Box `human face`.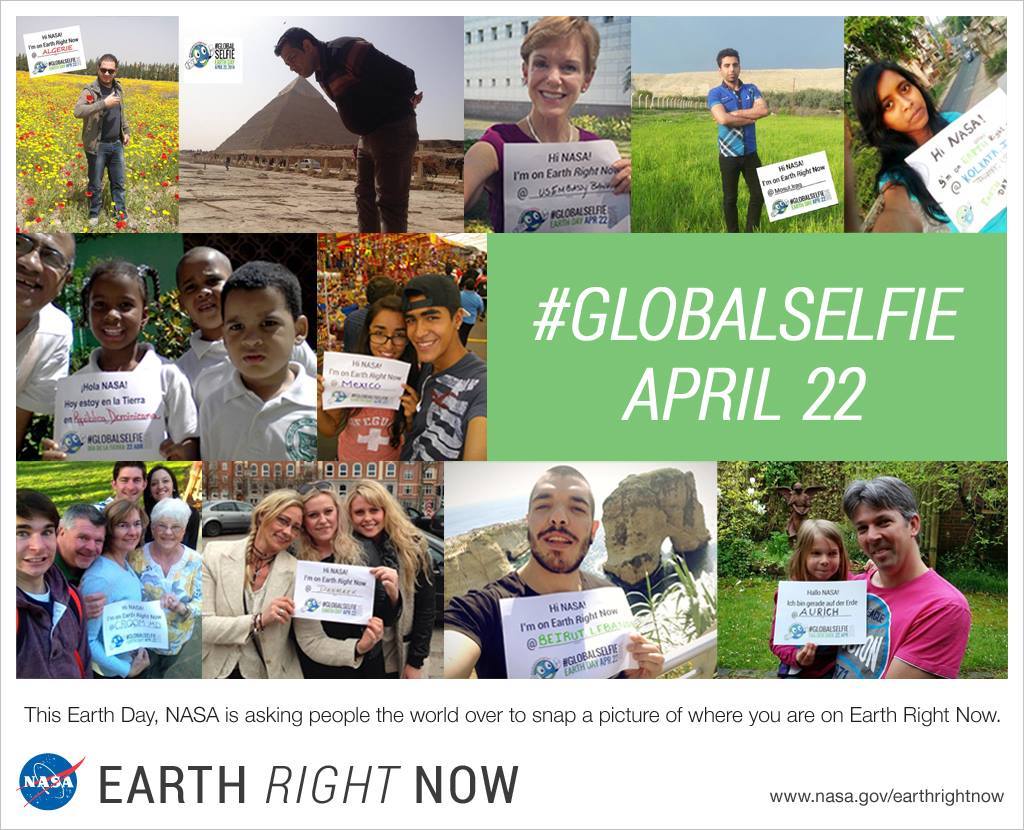
BBox(527, 29, 590, 107).
